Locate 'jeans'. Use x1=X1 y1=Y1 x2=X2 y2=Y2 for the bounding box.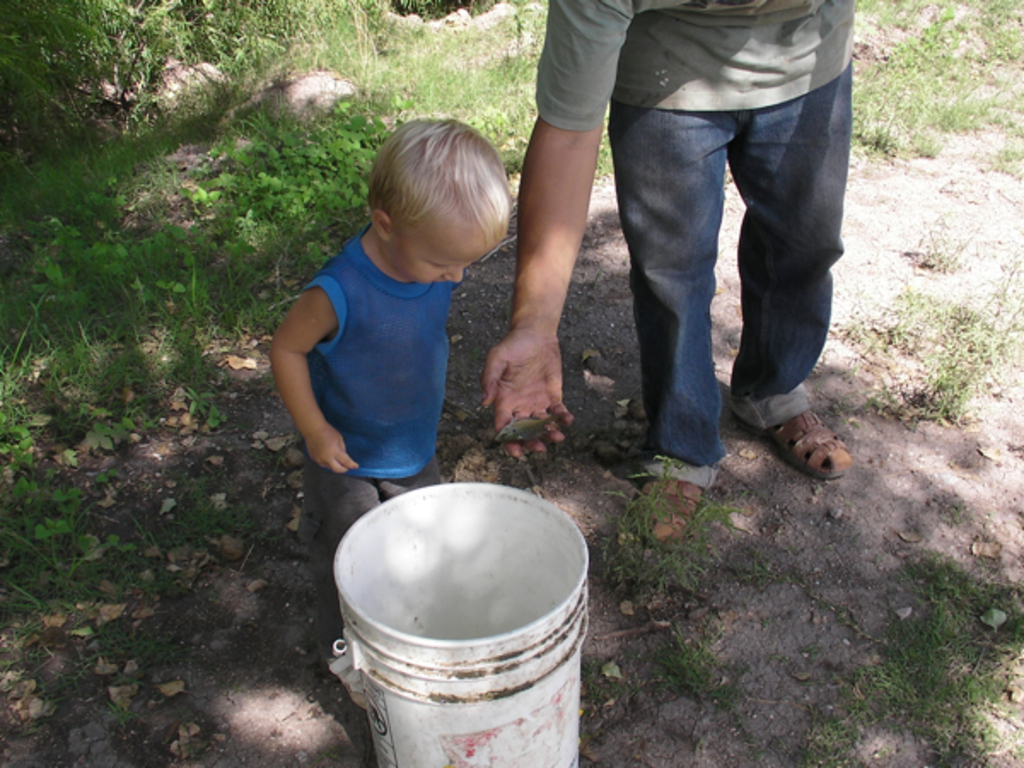
x1=608 y1=68 x2=857 y2=493.
